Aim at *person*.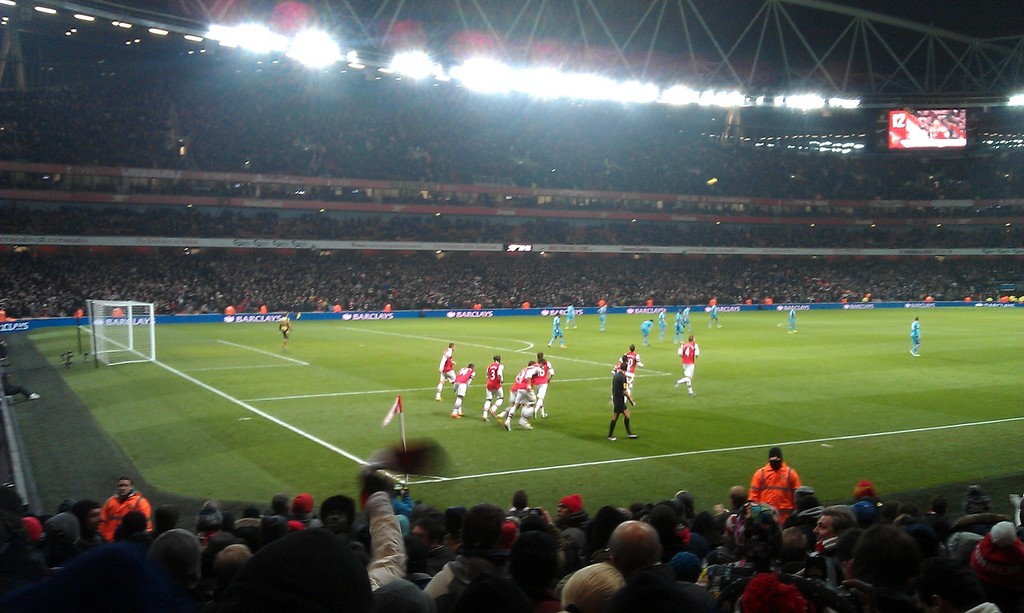
Aimed at bbox=[267, 309, 297, 356].
